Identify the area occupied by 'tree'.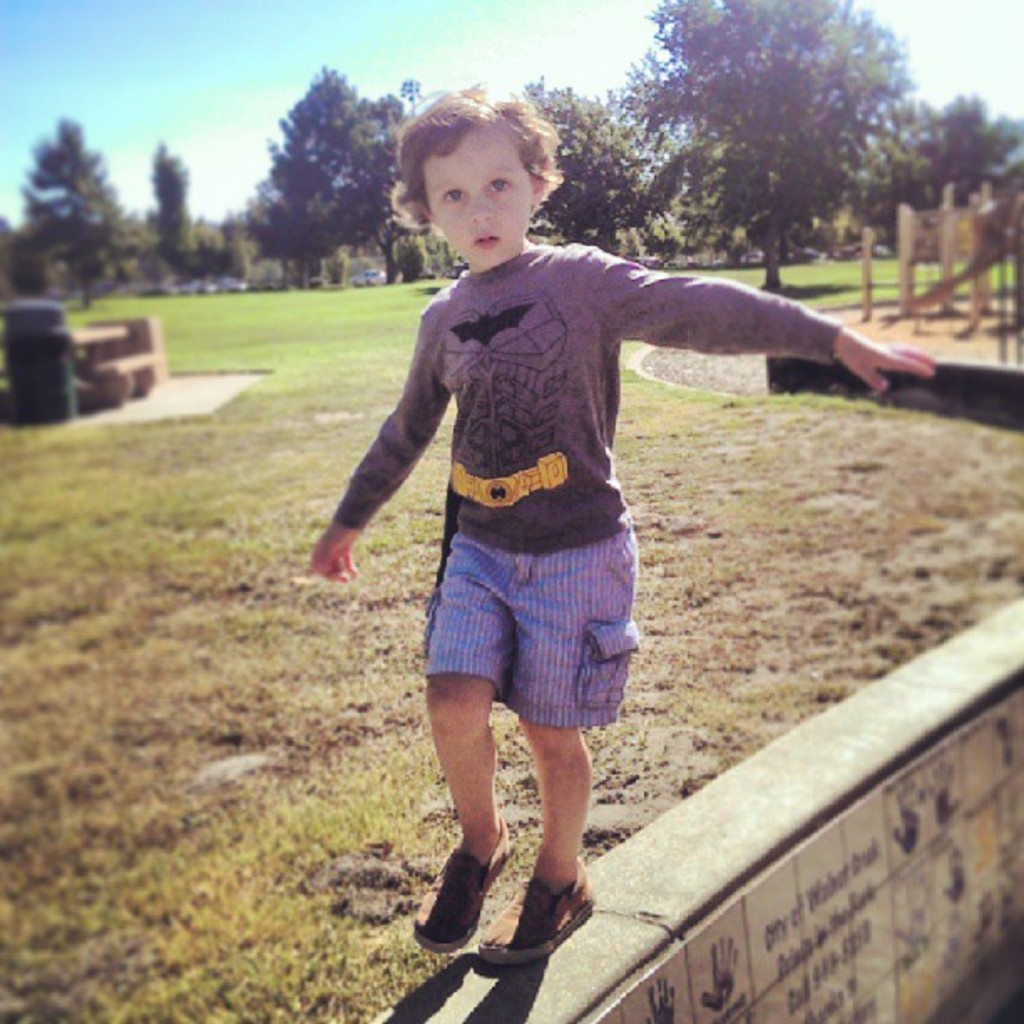
Area: {"x1": 305, "y1": 74, "x2": 462, "y2": 281}.
